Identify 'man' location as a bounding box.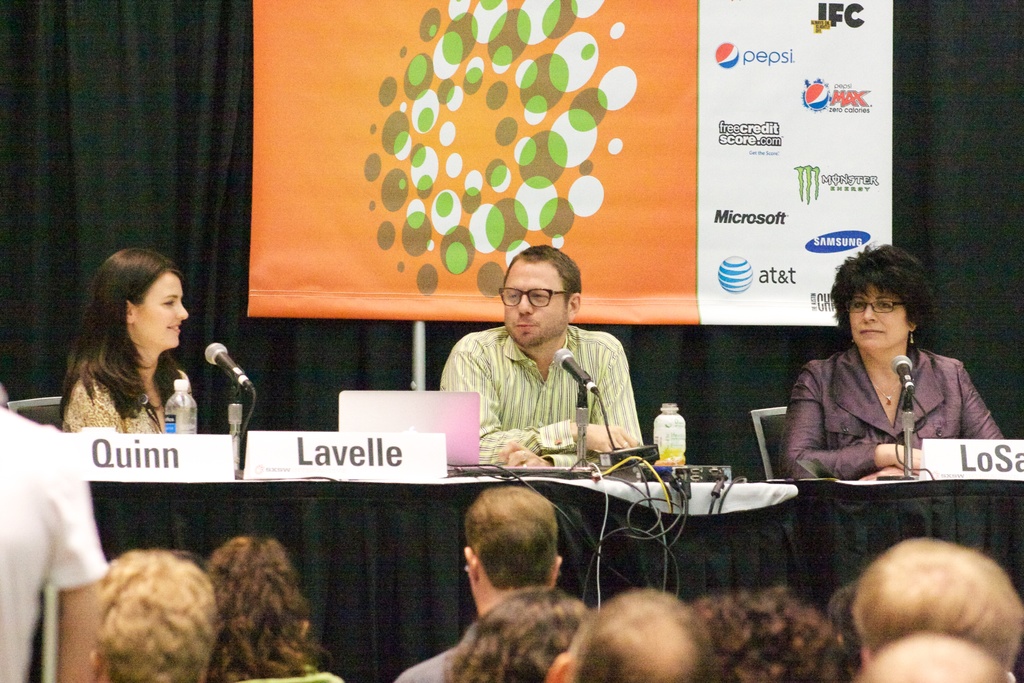
select_region(398, 484, 568, 682).
